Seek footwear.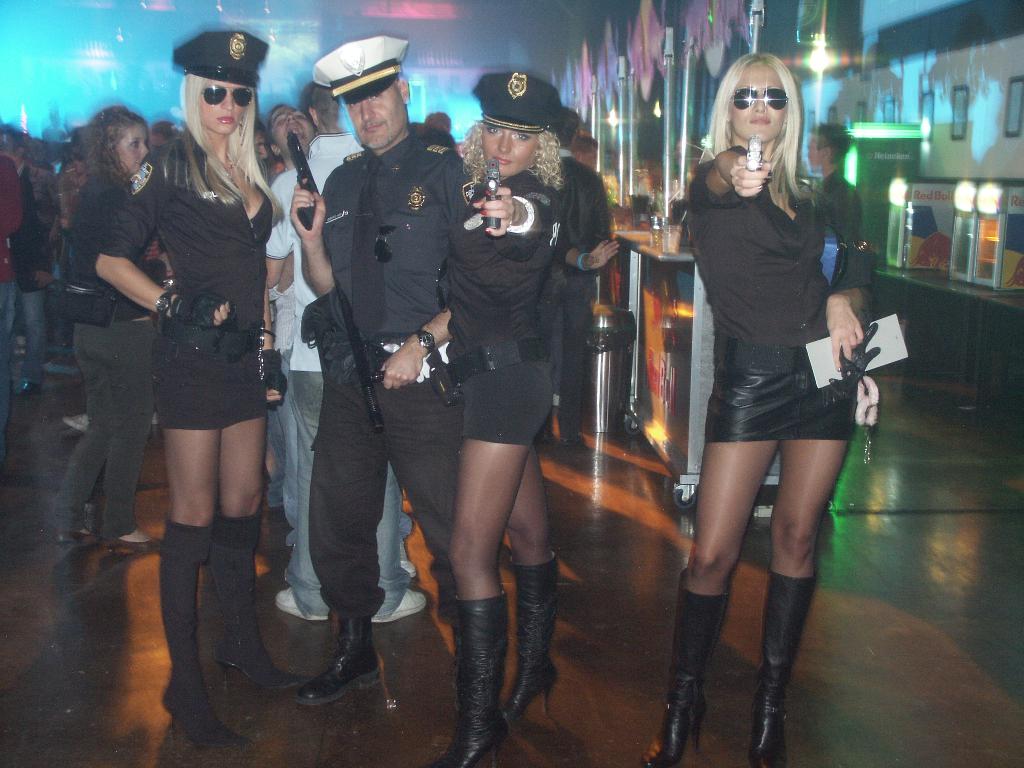
select_region(168, 669, 250, 758).
